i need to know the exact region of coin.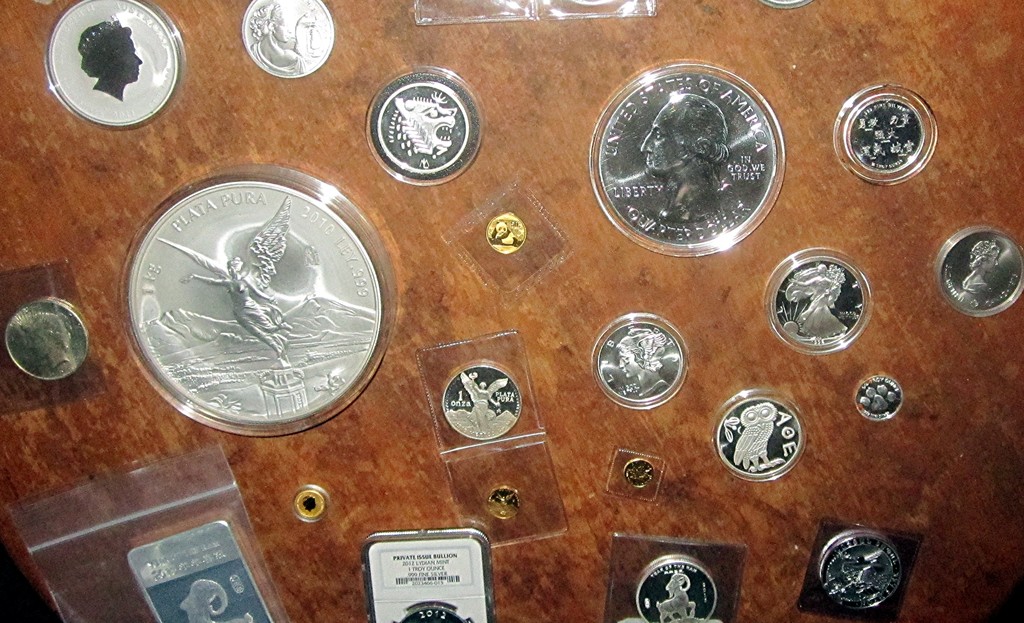
Region: pyautogui.locateOnScreen(124, 179, 380, 423).
